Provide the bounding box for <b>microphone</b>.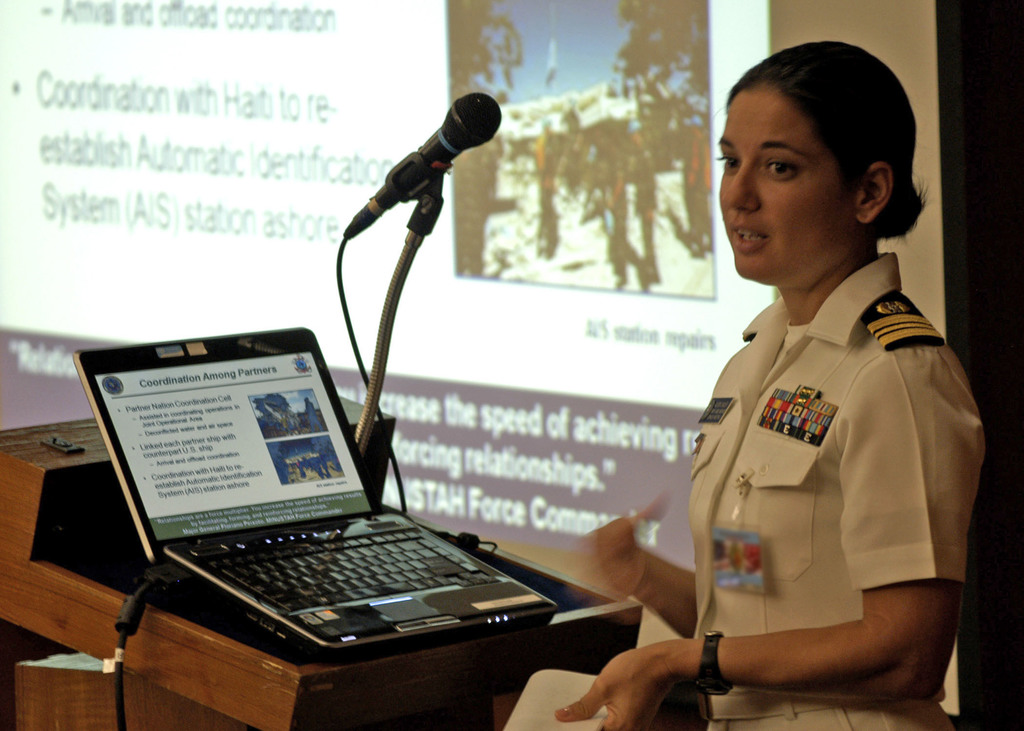
BBox(349, 100, 510, 276).
